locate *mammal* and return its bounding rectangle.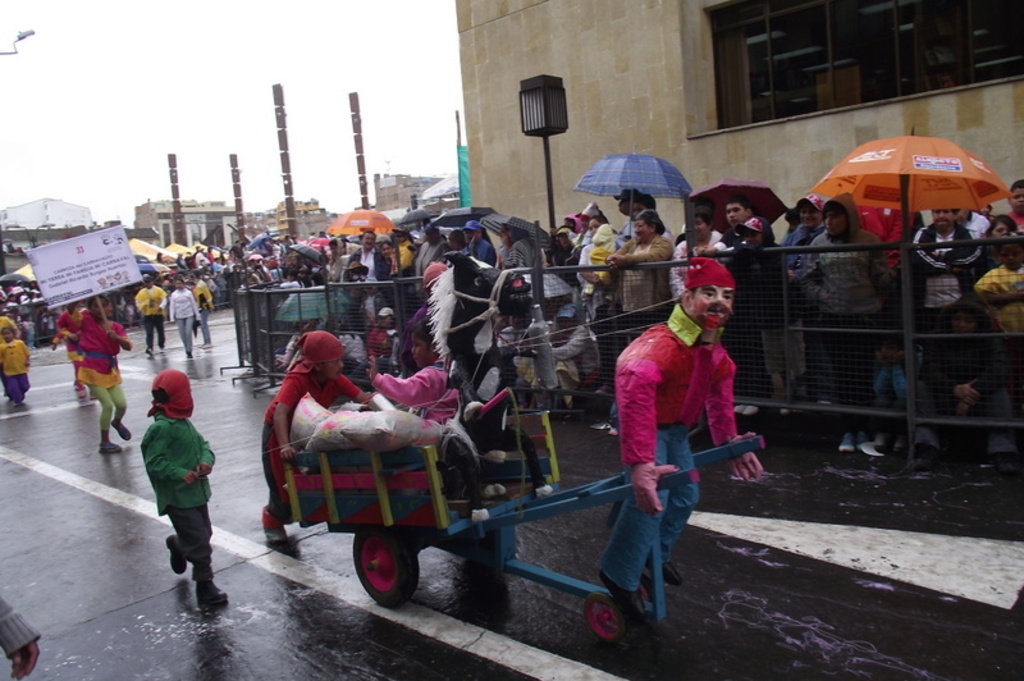
<bbox>603, 252, 768, 611</bbox>.
